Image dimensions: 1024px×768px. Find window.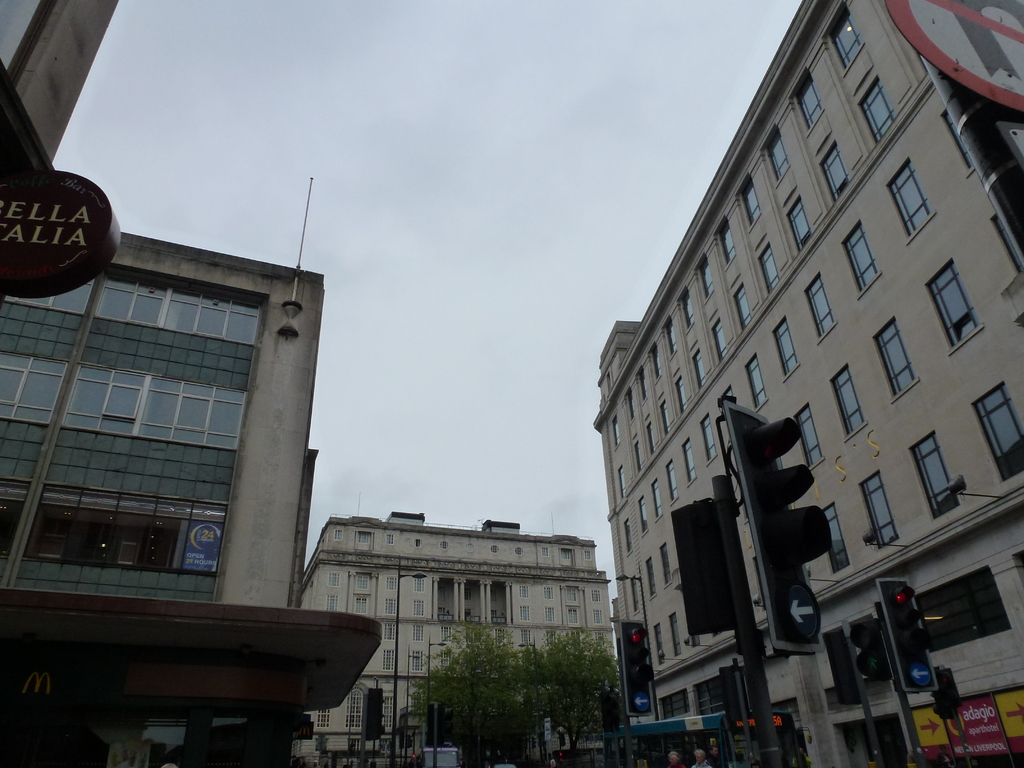
select_region(412, 625, 429, 638).
